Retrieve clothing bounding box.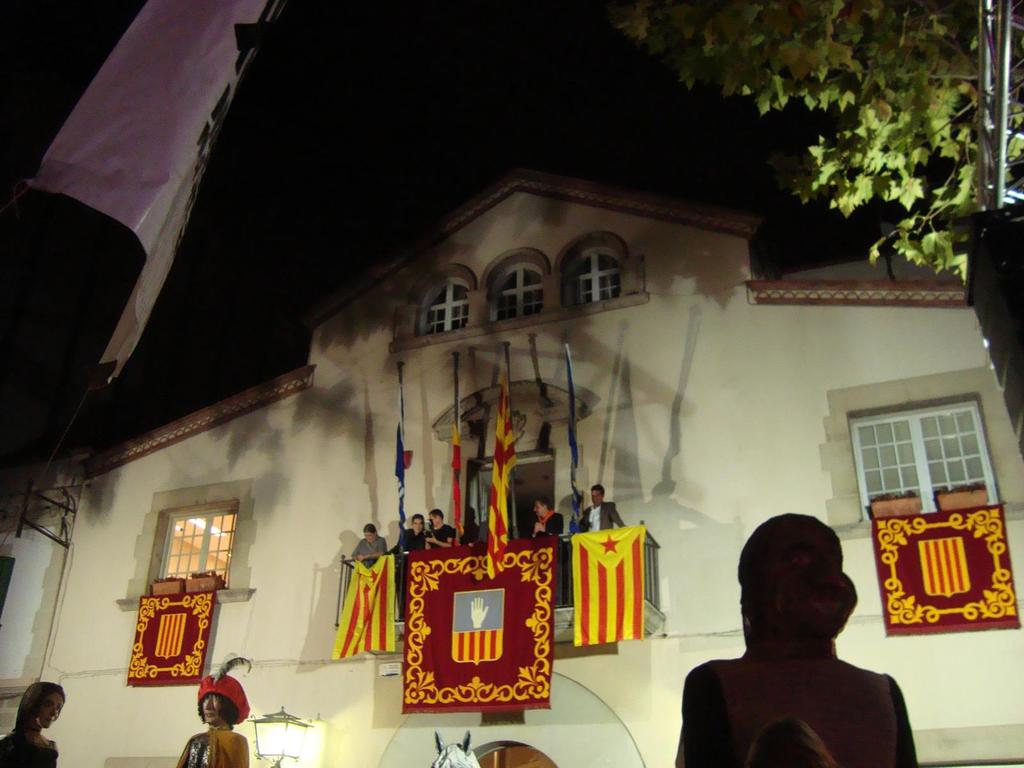
Bounding box: 0:728:63:767.
